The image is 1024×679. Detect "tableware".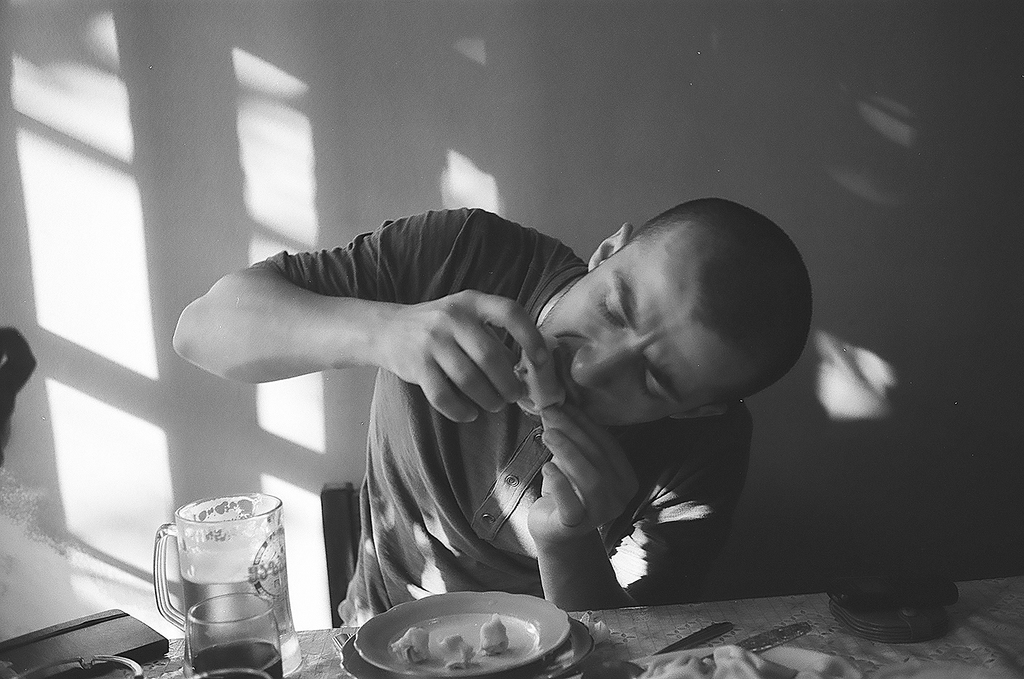
Detection: l=154, t=493, r=304, b=678.
